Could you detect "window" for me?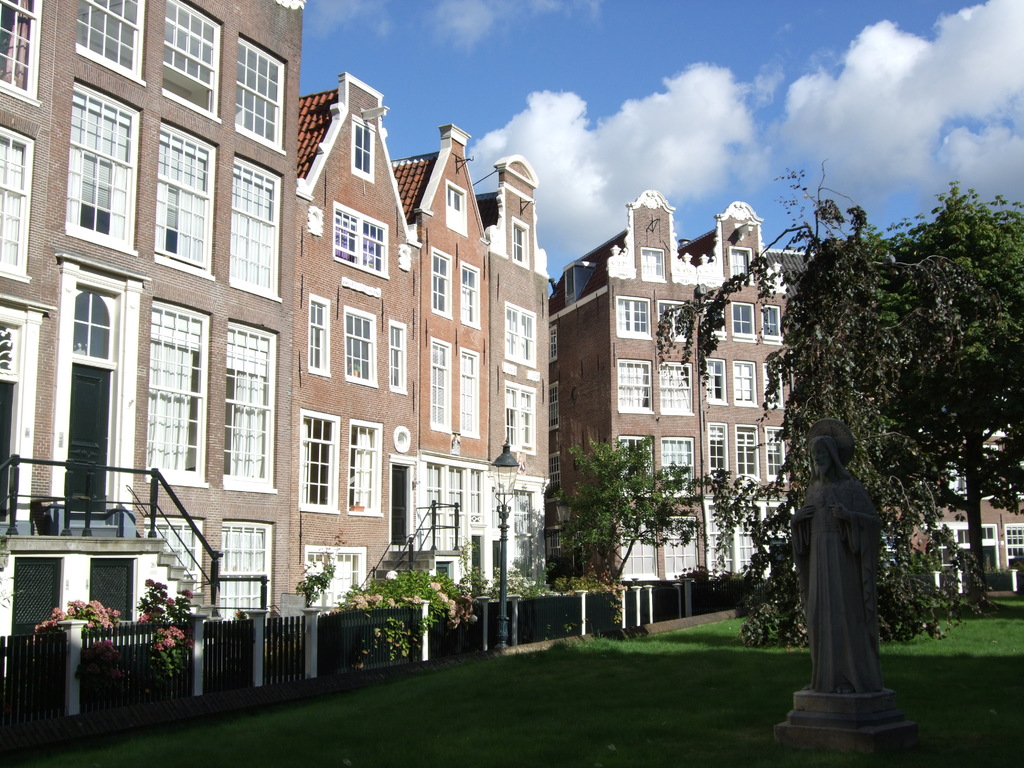
Detection result: crop(227, 322, 273, 502).
